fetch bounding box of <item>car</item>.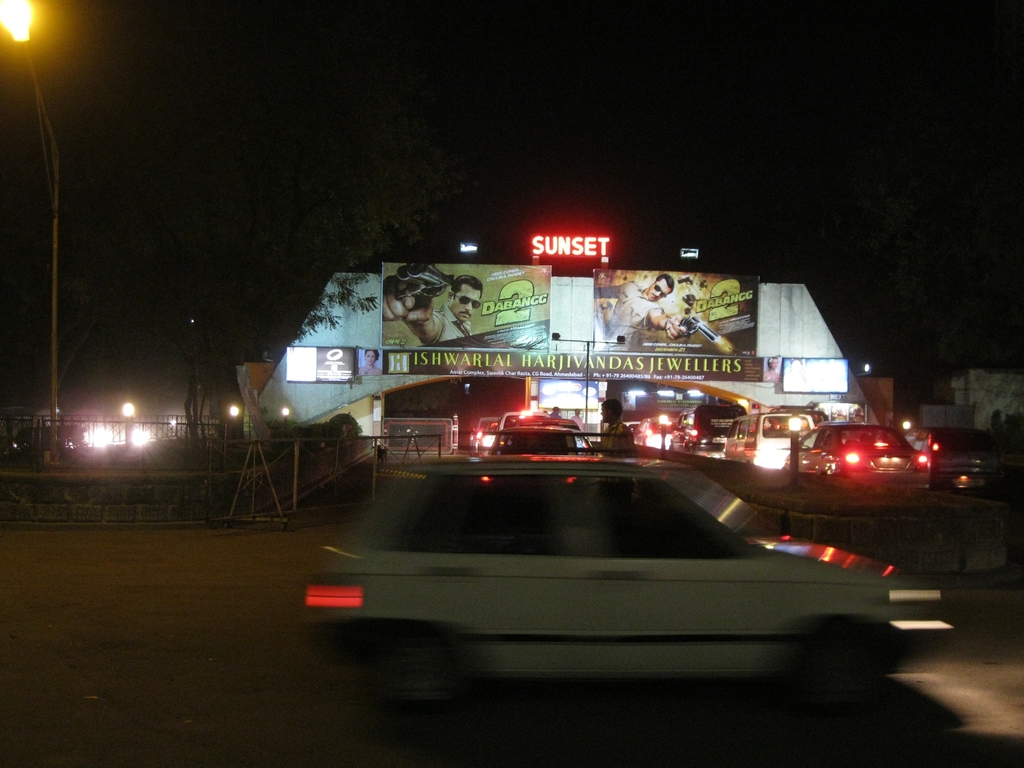
Bbox: (303,459,959,743).
